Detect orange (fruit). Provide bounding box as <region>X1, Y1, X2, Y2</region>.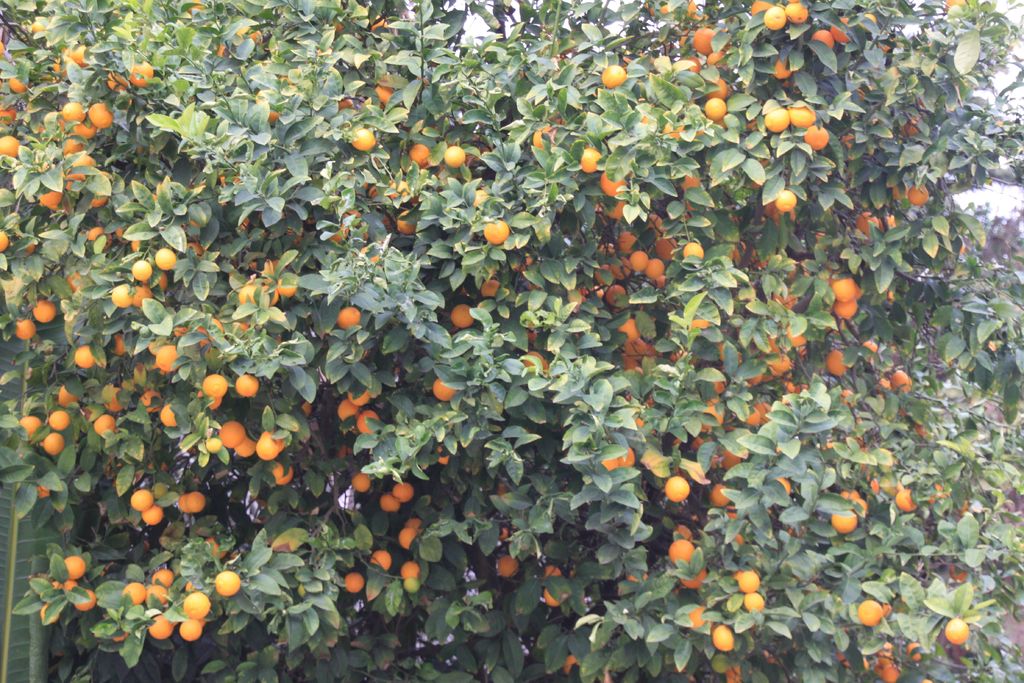
<region>602, 67, 634, 91</region>.
